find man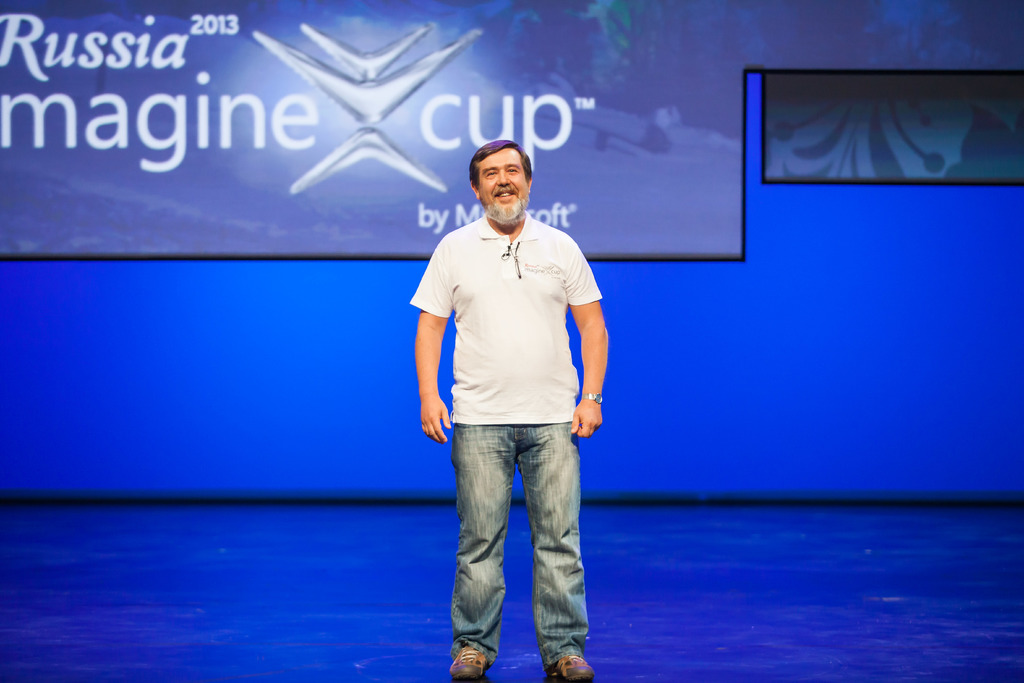
(407,134,614,680)
